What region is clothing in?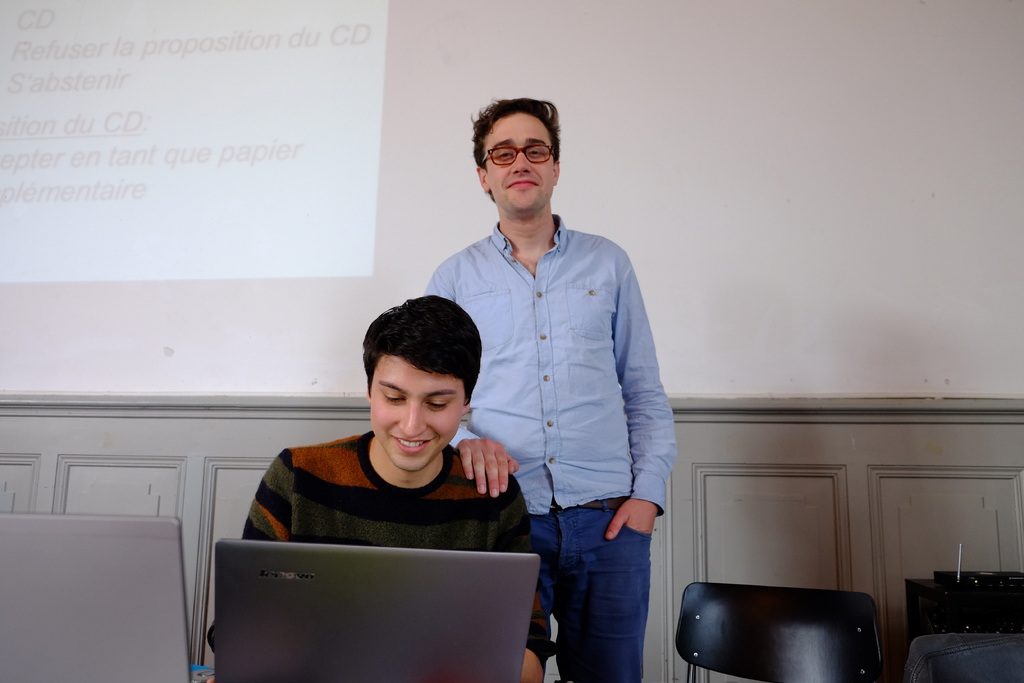
bbox=[427, 220, 673, 682].
